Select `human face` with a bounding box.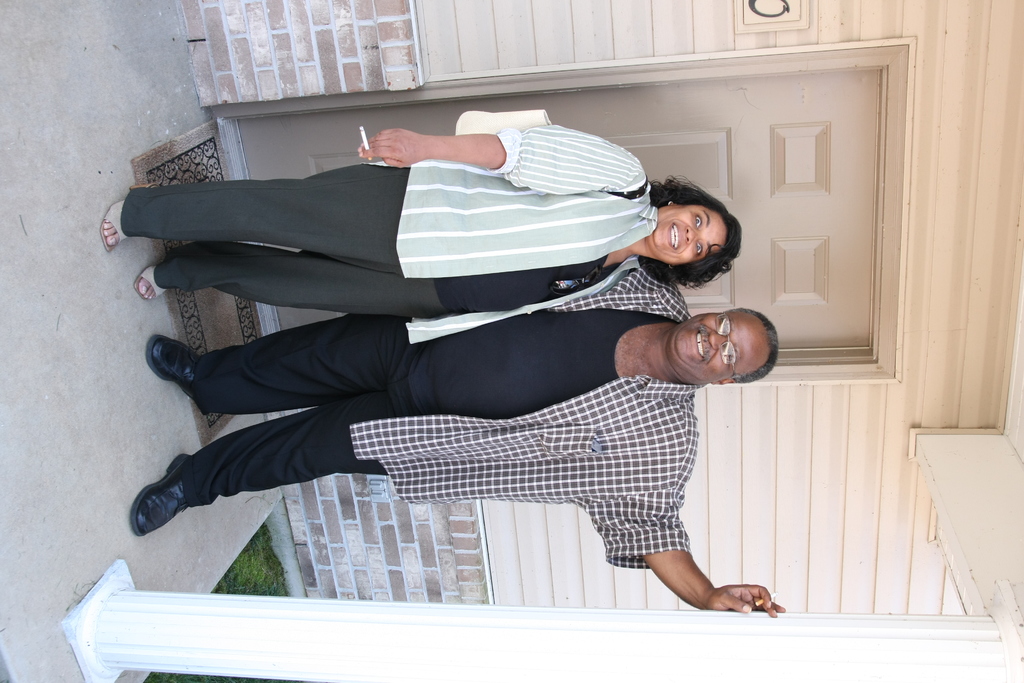
(x1=670, y1=313, x2=768, y2=381).
